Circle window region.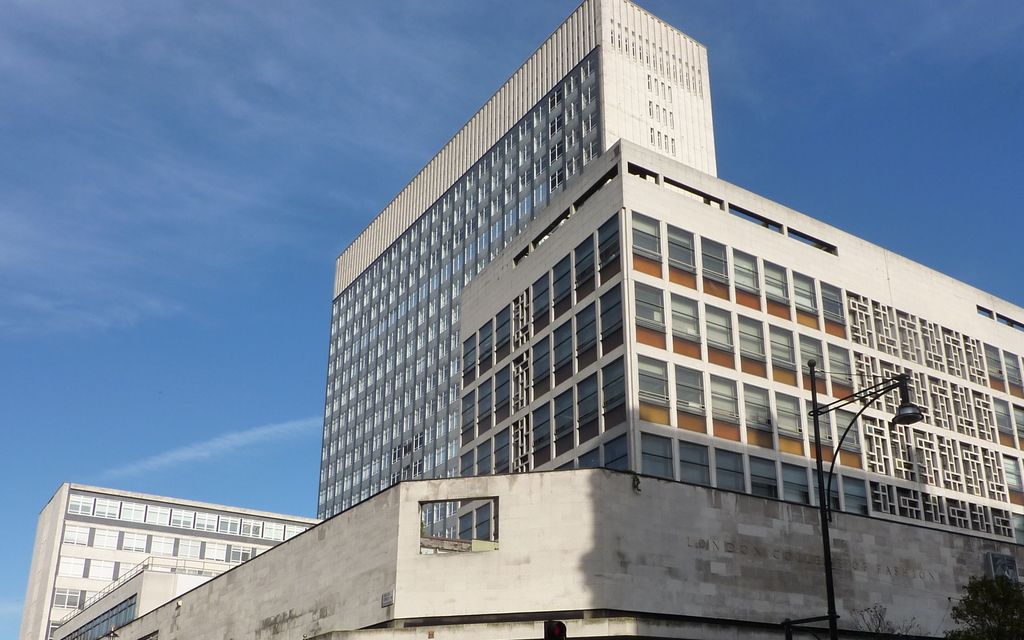
Region: [628, 207, 671, 282].
